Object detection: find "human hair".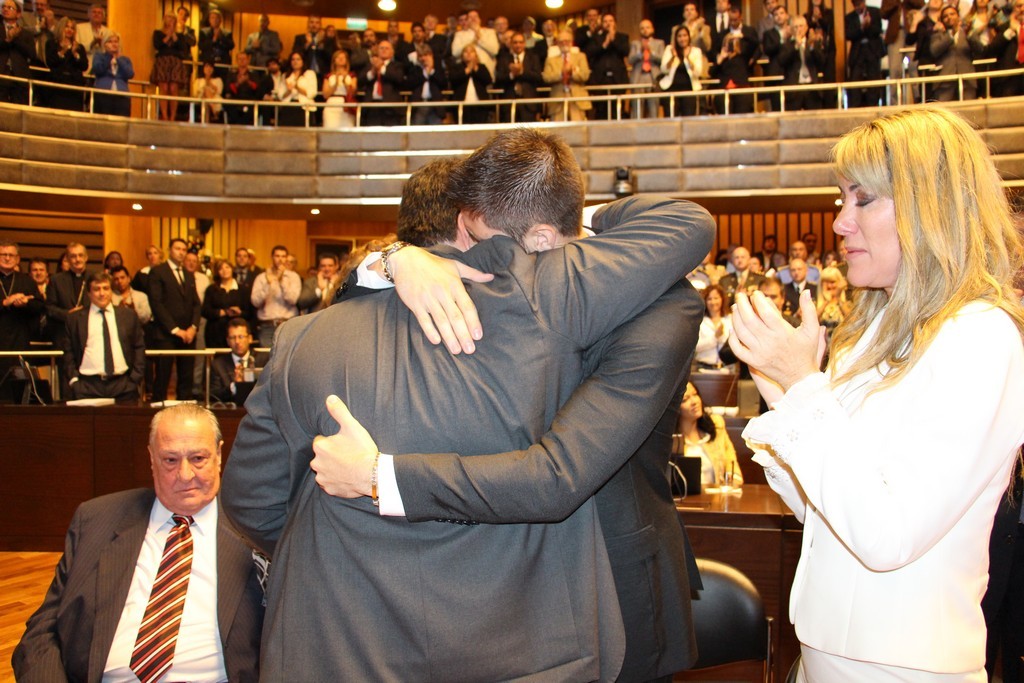
(left=833, top=102, right=998, bottom=394).
